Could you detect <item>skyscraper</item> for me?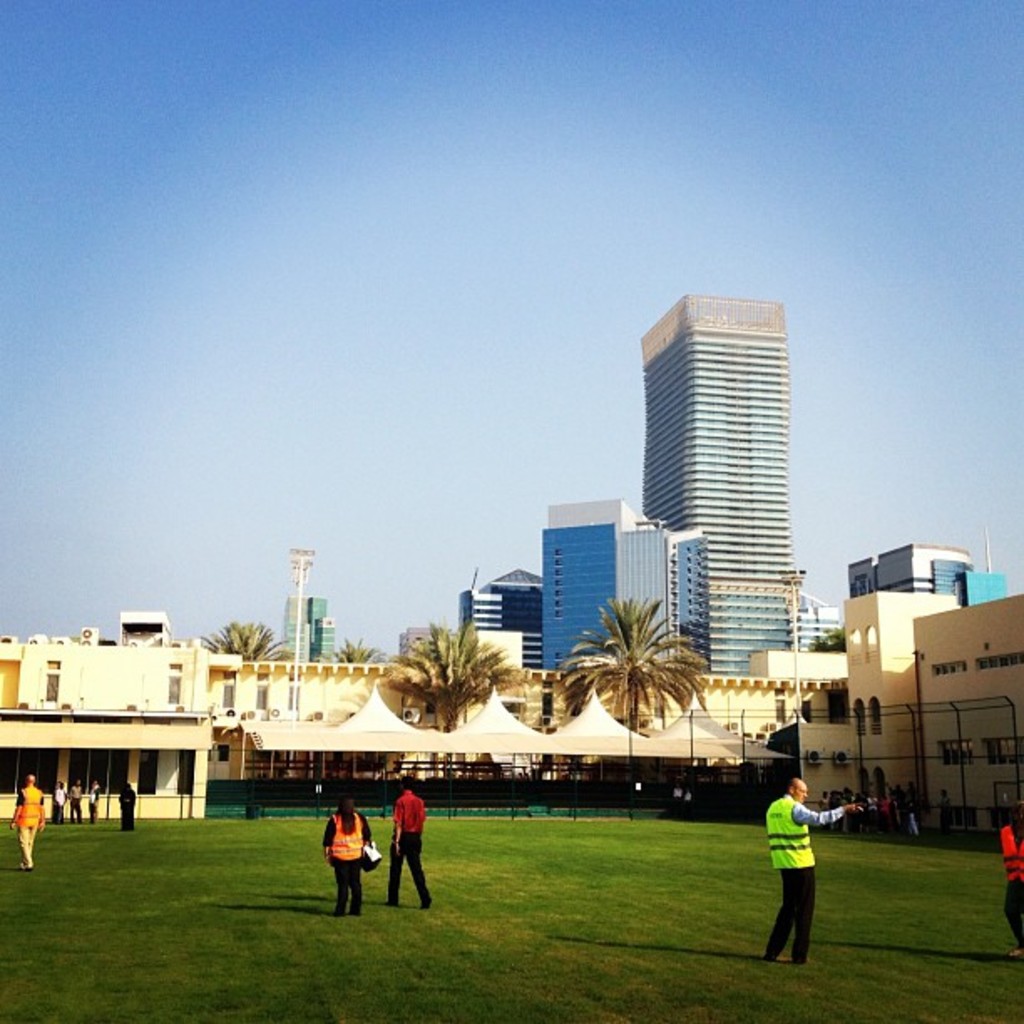
Detection result: locate(537, 504, 714, 684).
